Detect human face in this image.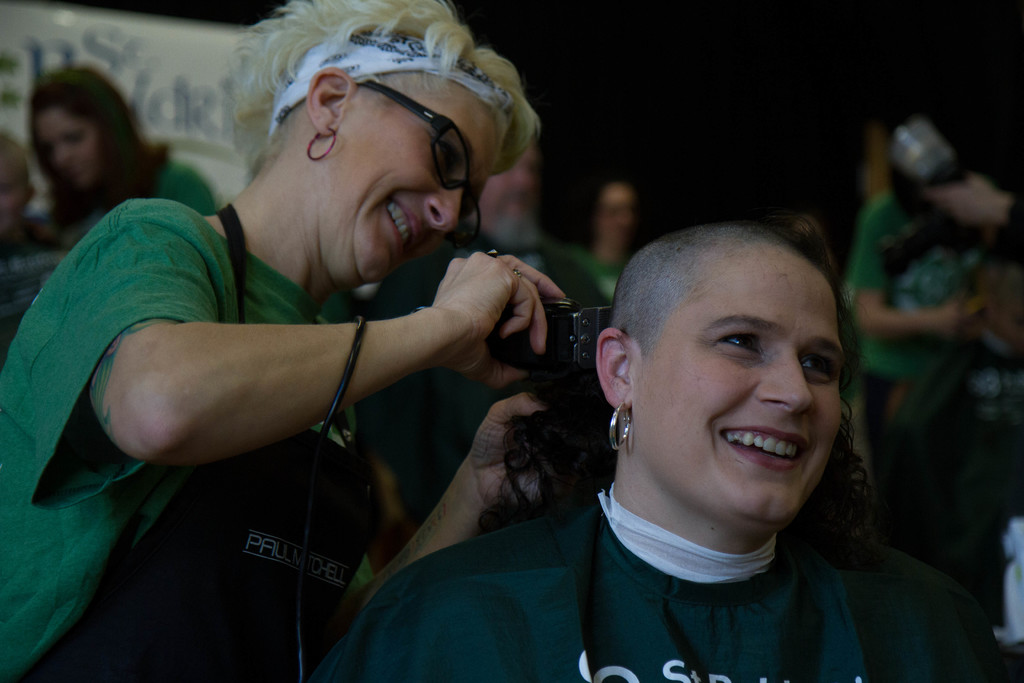
Detection: (337,68,492,288).
